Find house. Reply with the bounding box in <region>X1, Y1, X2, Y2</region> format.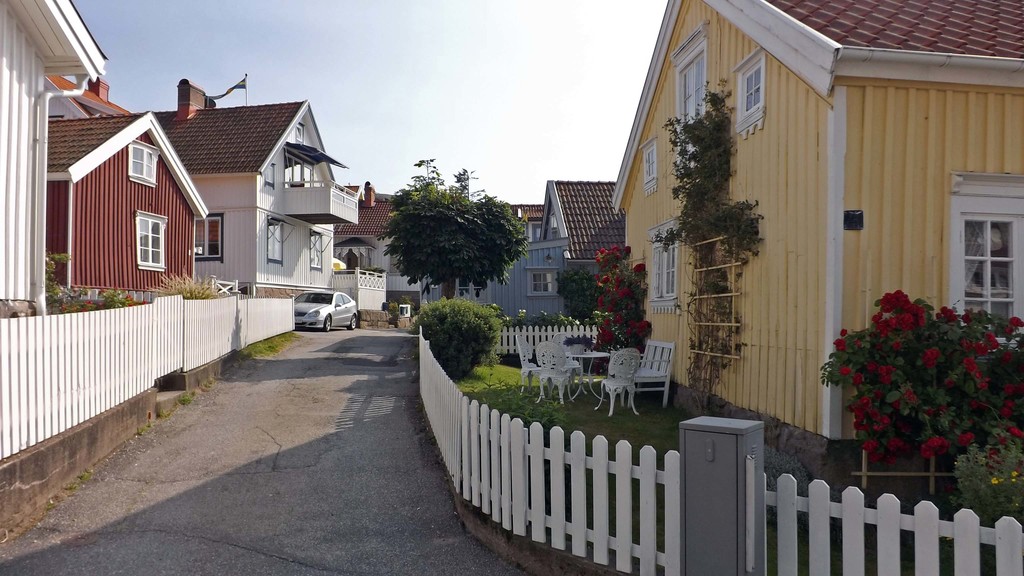
<region>336, 180, 430, 313</region>.
